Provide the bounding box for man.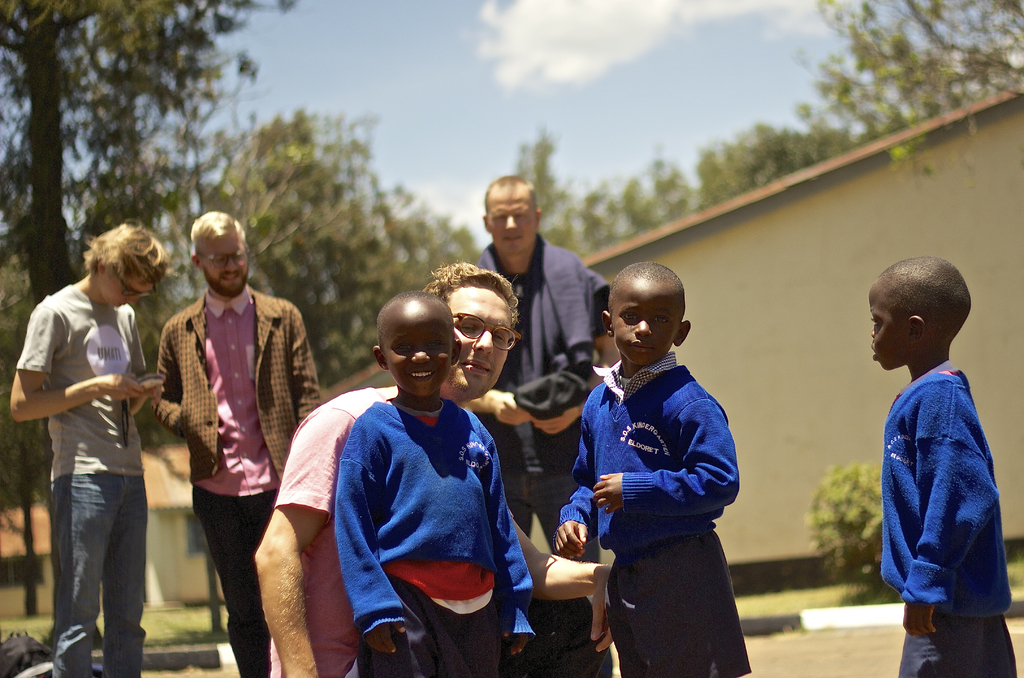
x1=476, y1=172, x2=623, y2=562.
